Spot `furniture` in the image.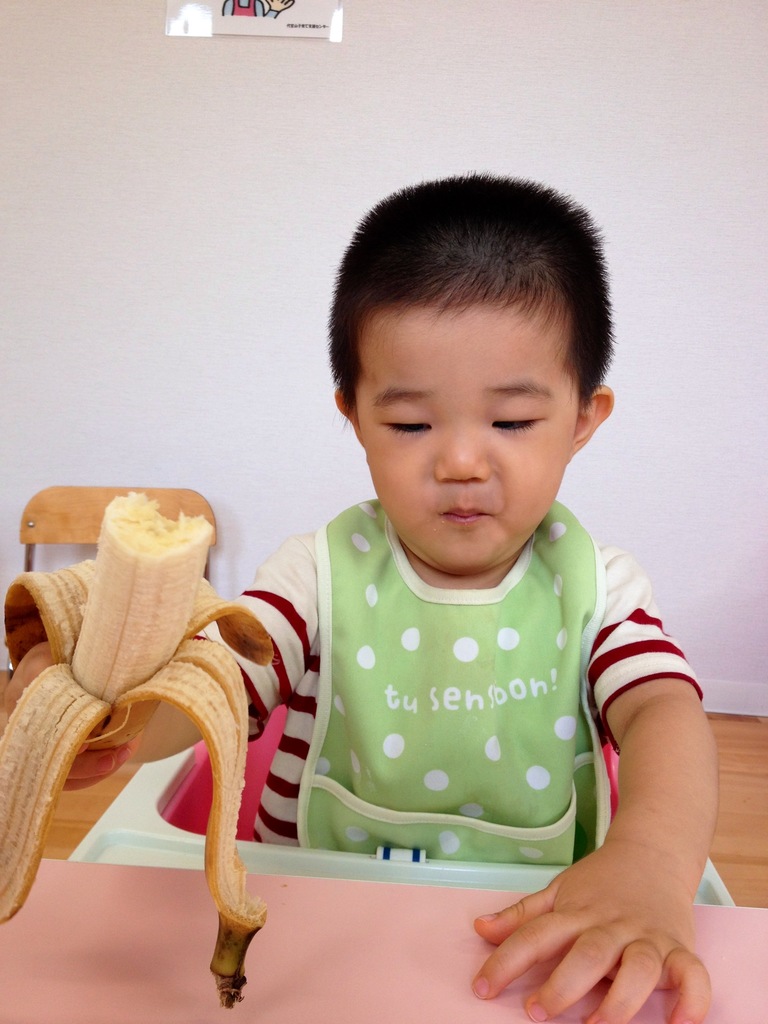
`furniture` found at bbox(17, 481, 217, 572).
